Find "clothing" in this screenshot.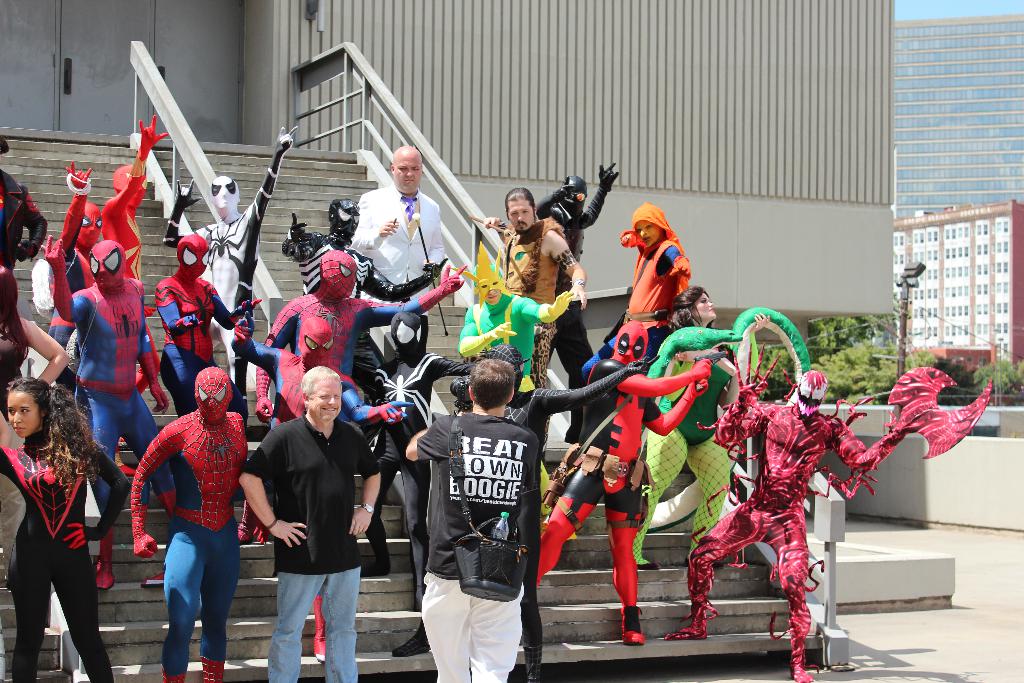
The bounding box for "clothing" is 703 360 883 646.
